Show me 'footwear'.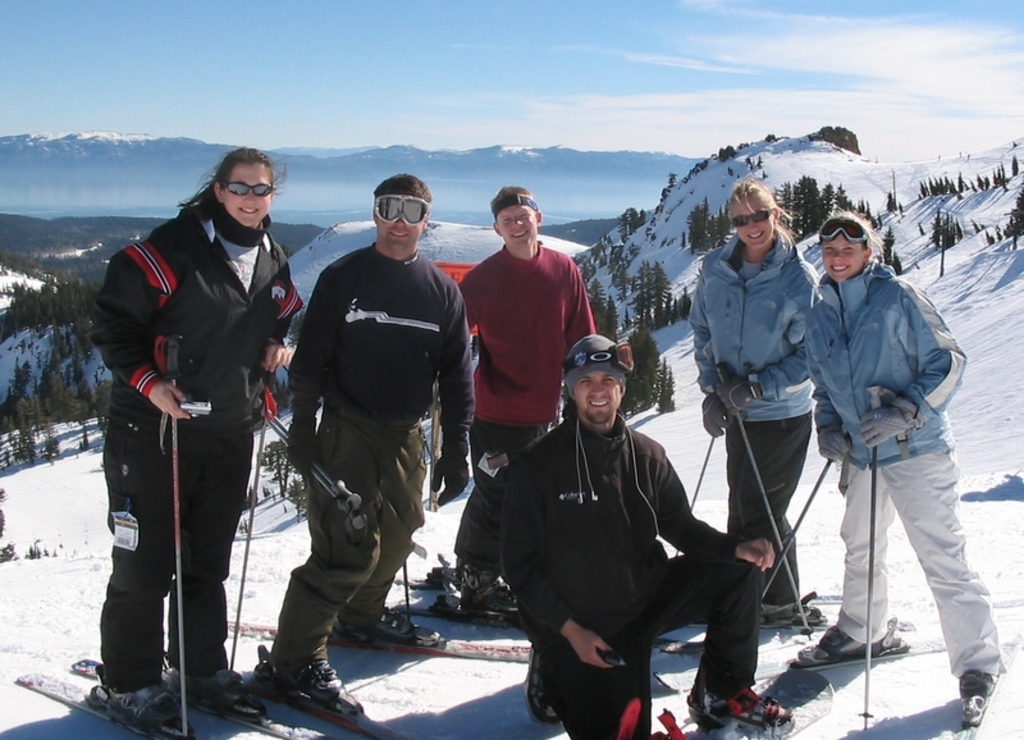
'footwear' is here: (104,680,200,739).
